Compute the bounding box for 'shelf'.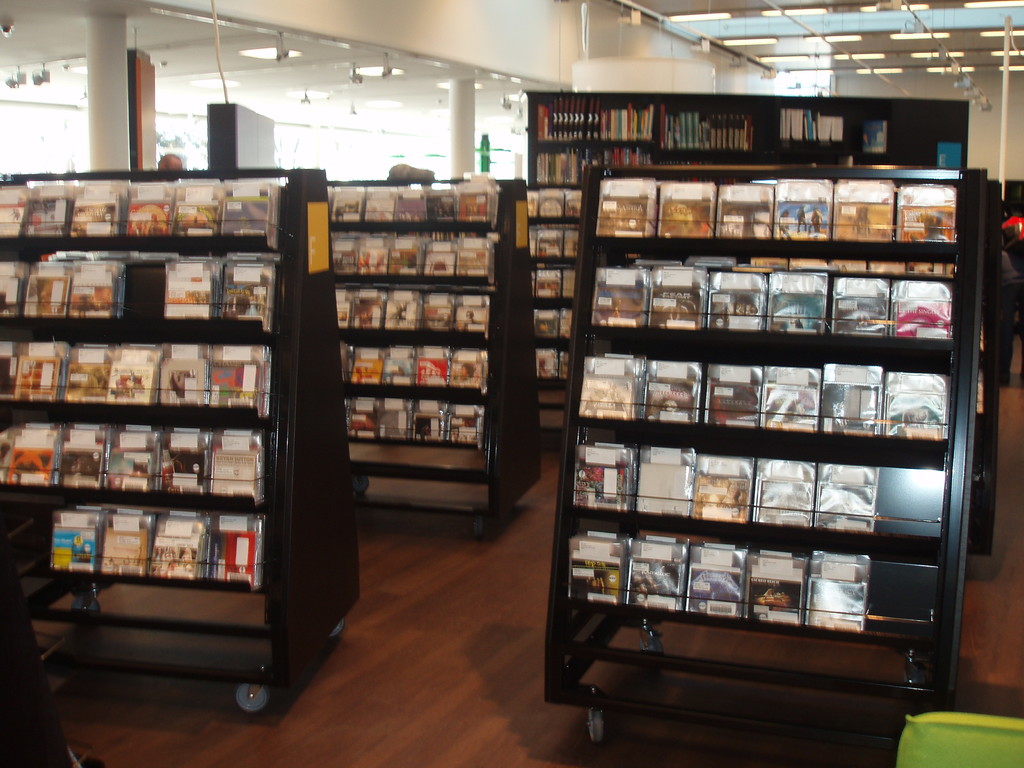
BBox(547, 172, 993, 719).
